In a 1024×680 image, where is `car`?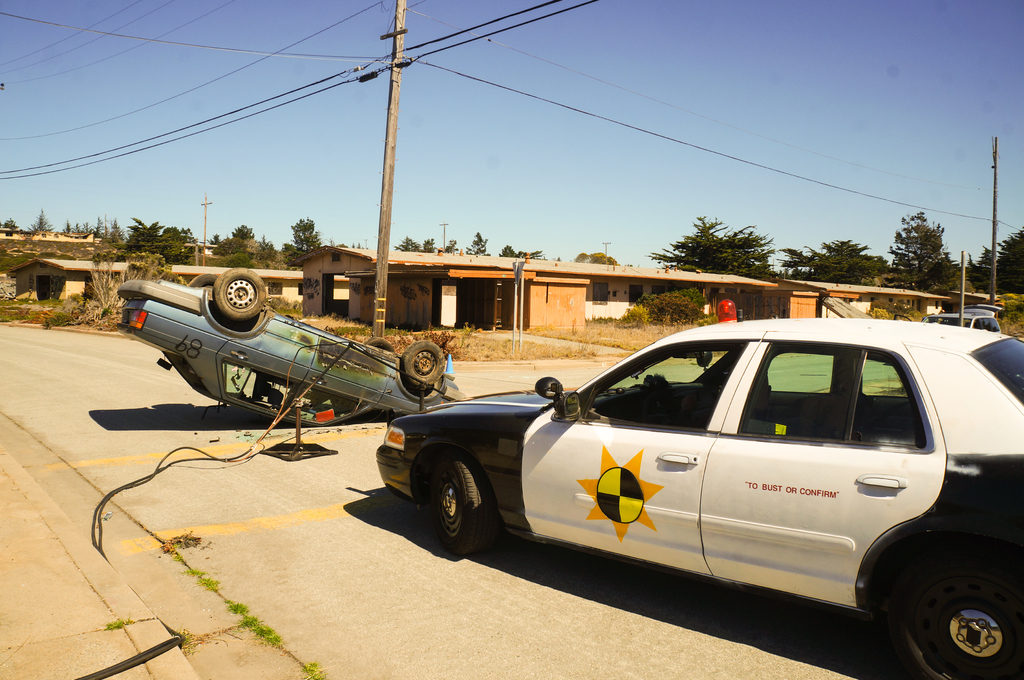
region(920, 310, 995, 331).
